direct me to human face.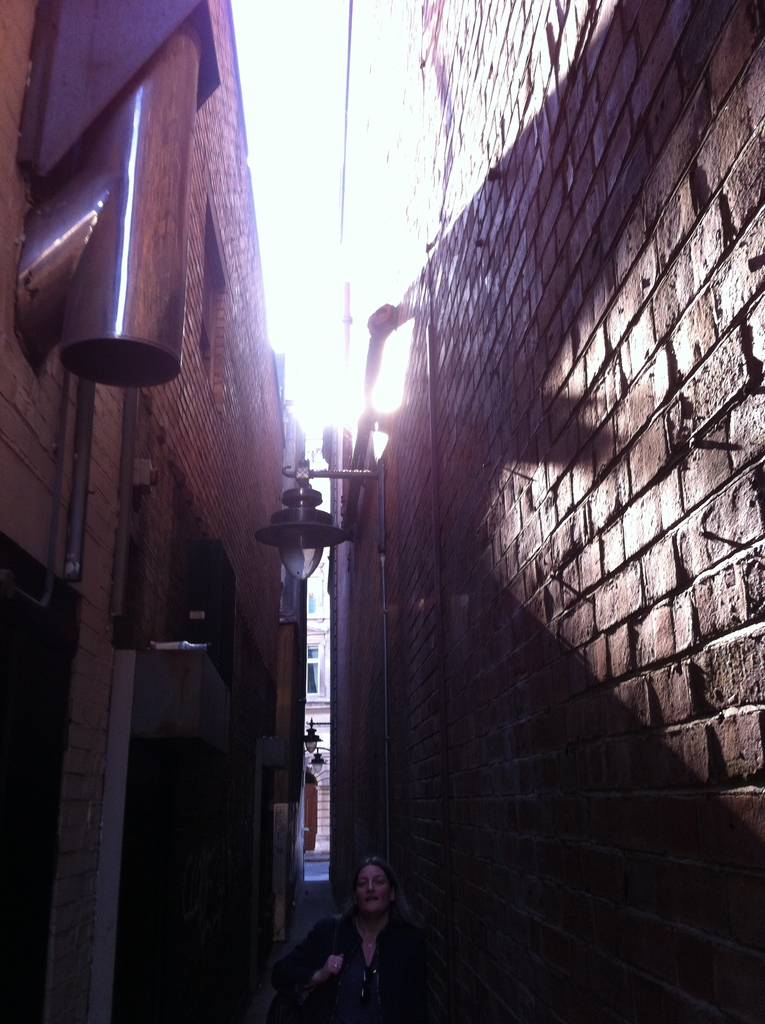
Direction: x1=356, y1=865, x2=392, y2=914.
